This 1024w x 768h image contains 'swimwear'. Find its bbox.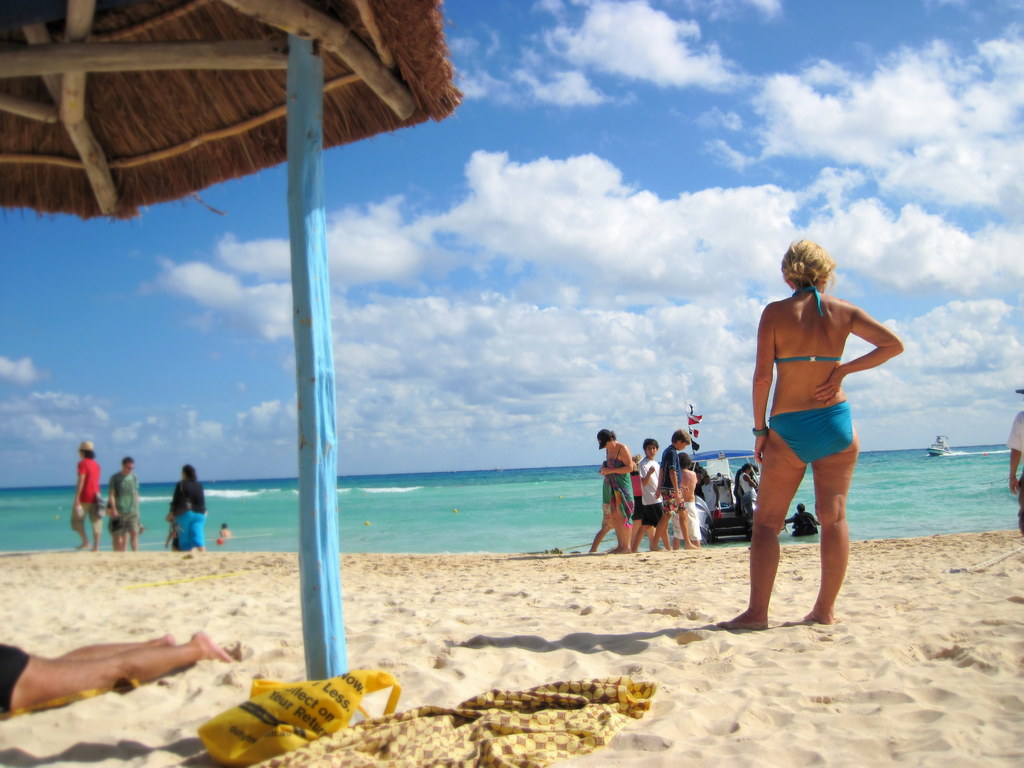
select_region(775, 285, 843, 368).
